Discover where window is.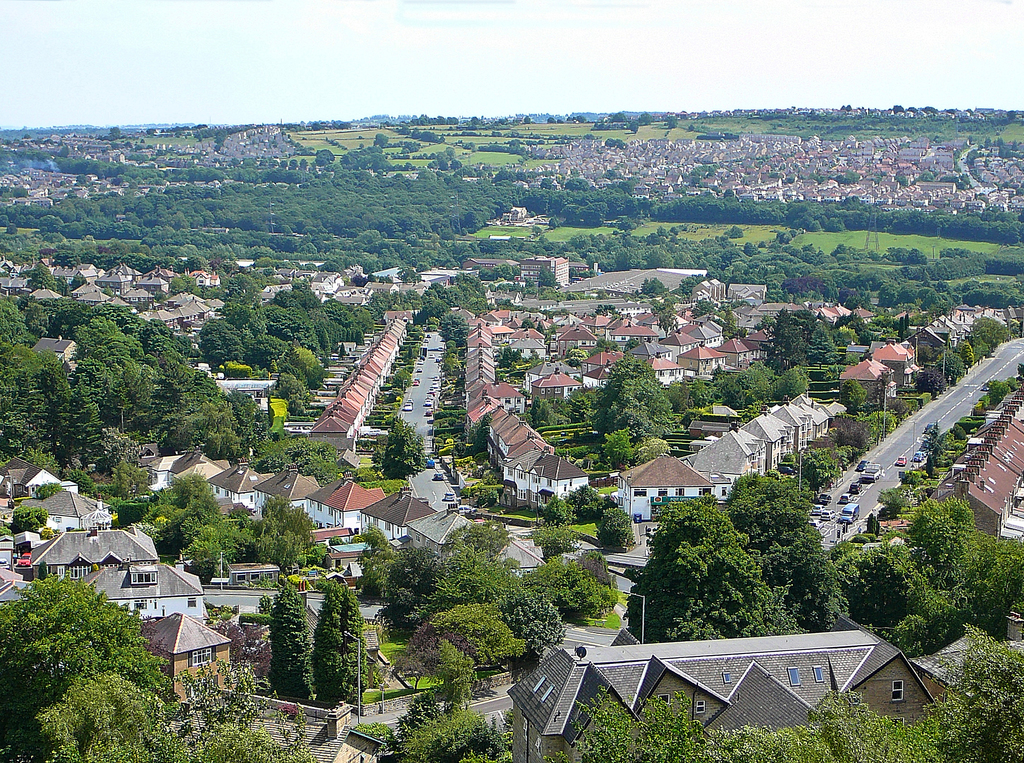
Discovered at 188:598:198:609.
